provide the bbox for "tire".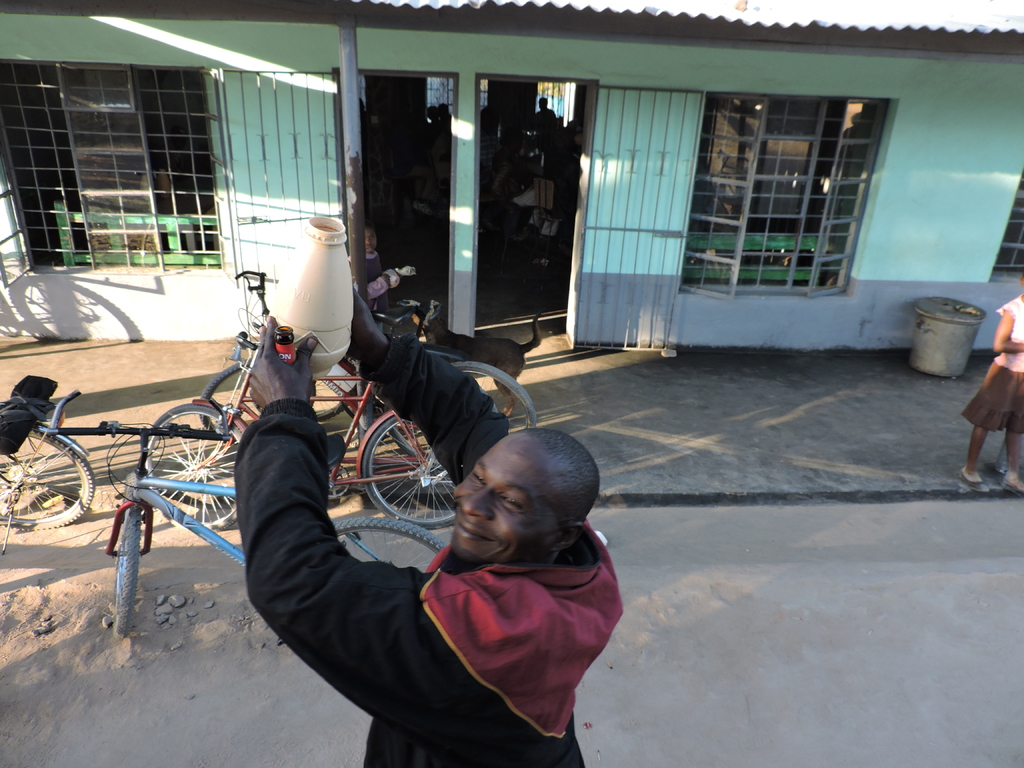
{"left": 197, "top": 353, "right": 316, "bottom": 438}.
